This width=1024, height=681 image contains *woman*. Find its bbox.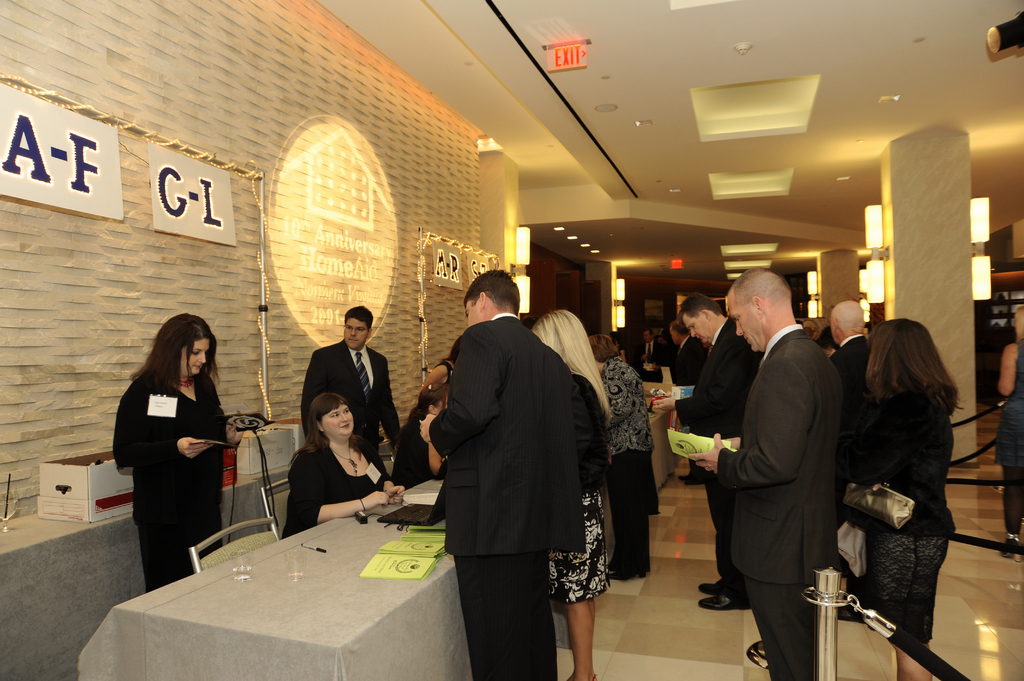
x1=996 y1=306 x2=1023 y2=563.
